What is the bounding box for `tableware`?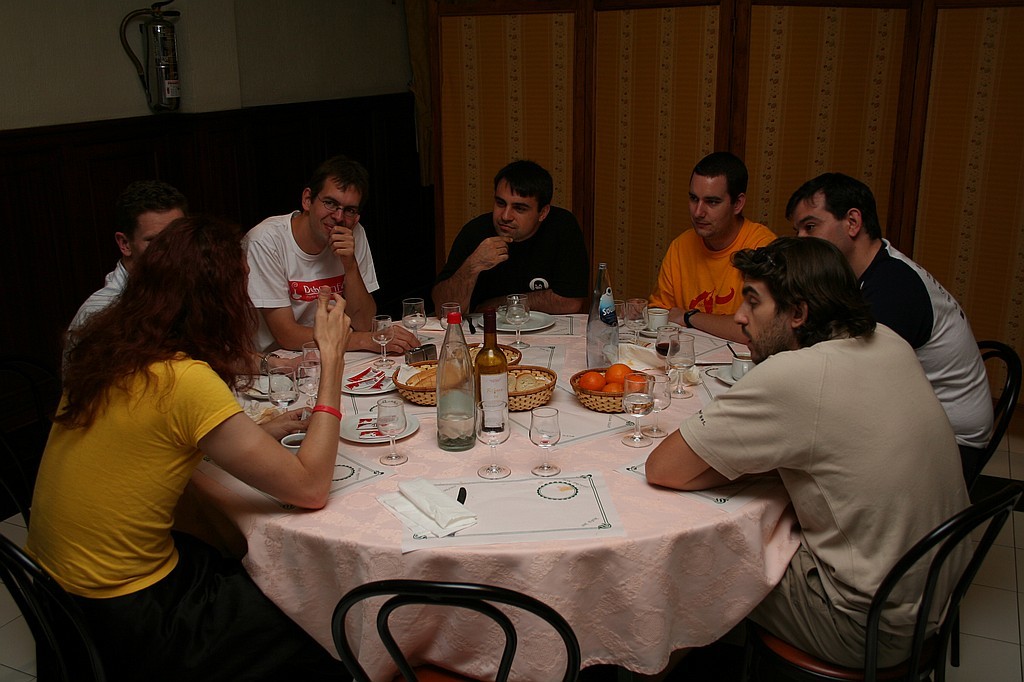
pyautogui.locateOnScreen(474, 396, 513, 480).
